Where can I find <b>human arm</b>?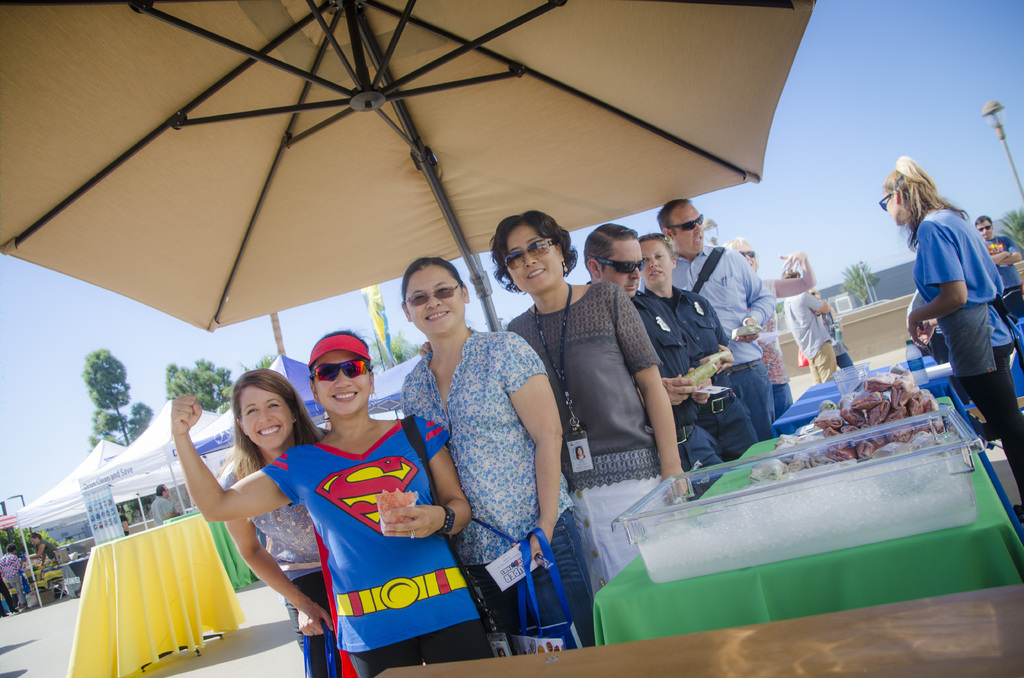
You can find it at pyautogui.locateOnScreen(611, 285, 691, 499).
